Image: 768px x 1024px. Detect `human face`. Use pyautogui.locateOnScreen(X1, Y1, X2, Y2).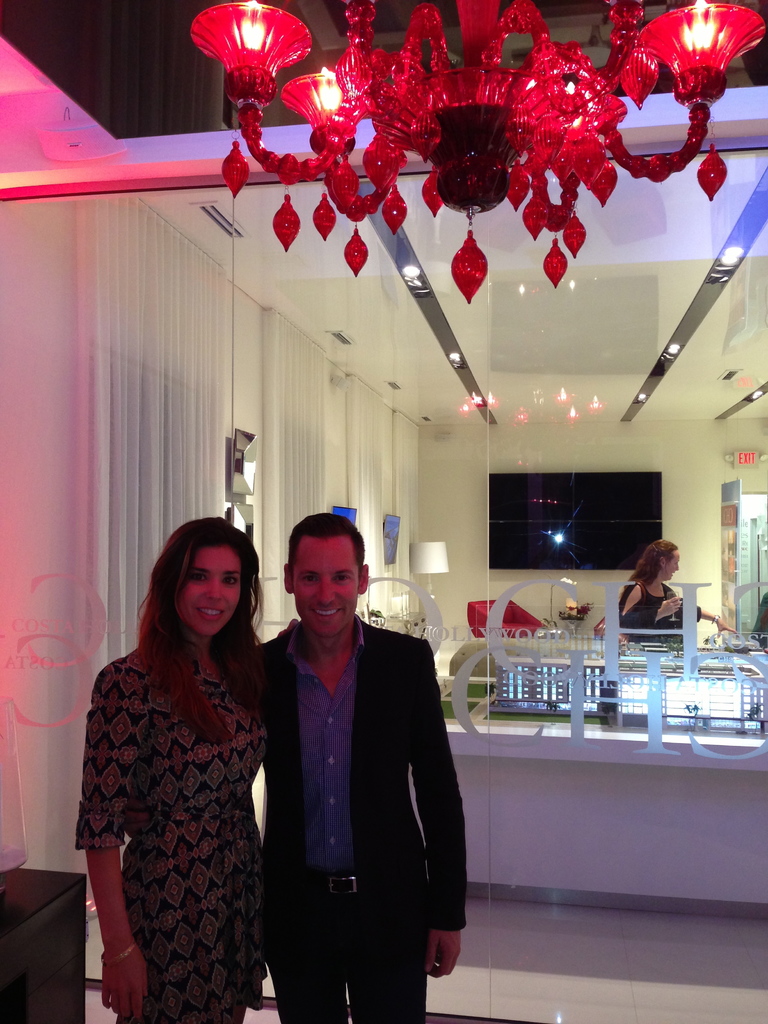
pyautogui.locateOnScreen(285, 534, 362, 636).
